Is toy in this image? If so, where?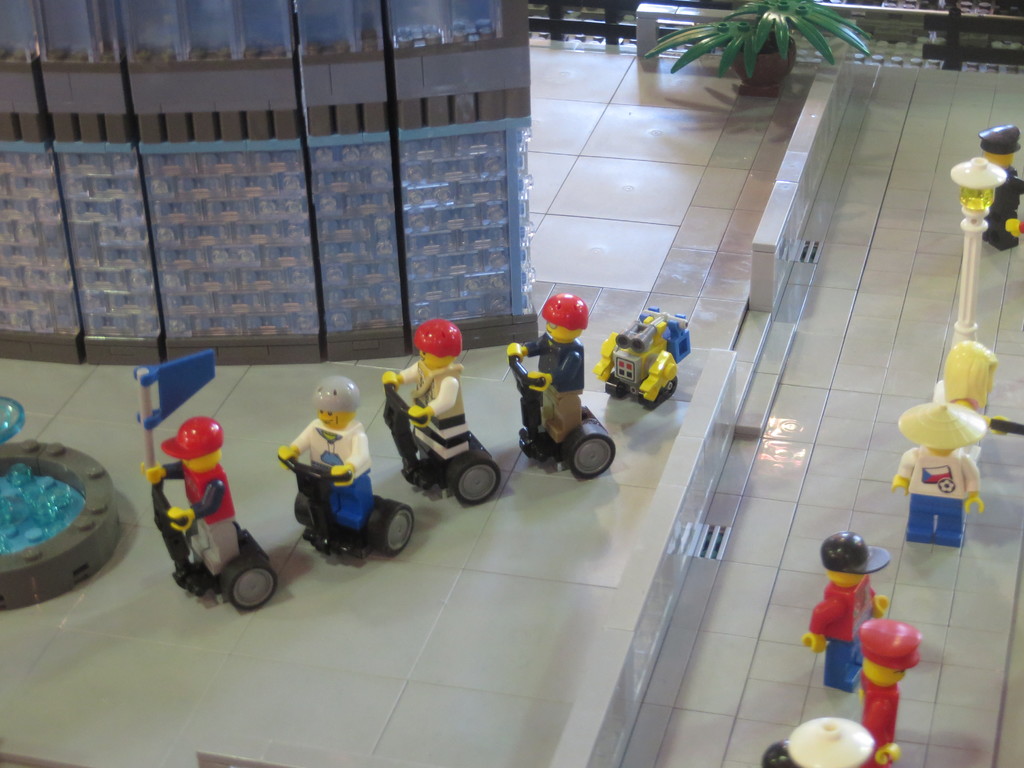
Yes, at bbox=[378, 326, 473, 461].
